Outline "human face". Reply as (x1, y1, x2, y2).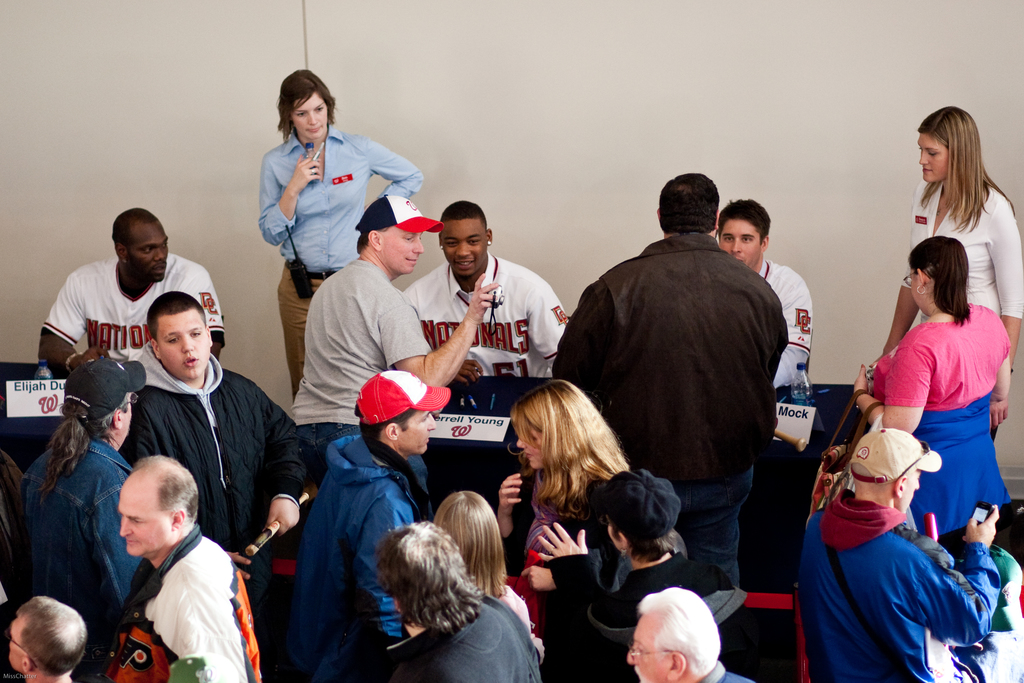
(713, 220, 760, 270).
